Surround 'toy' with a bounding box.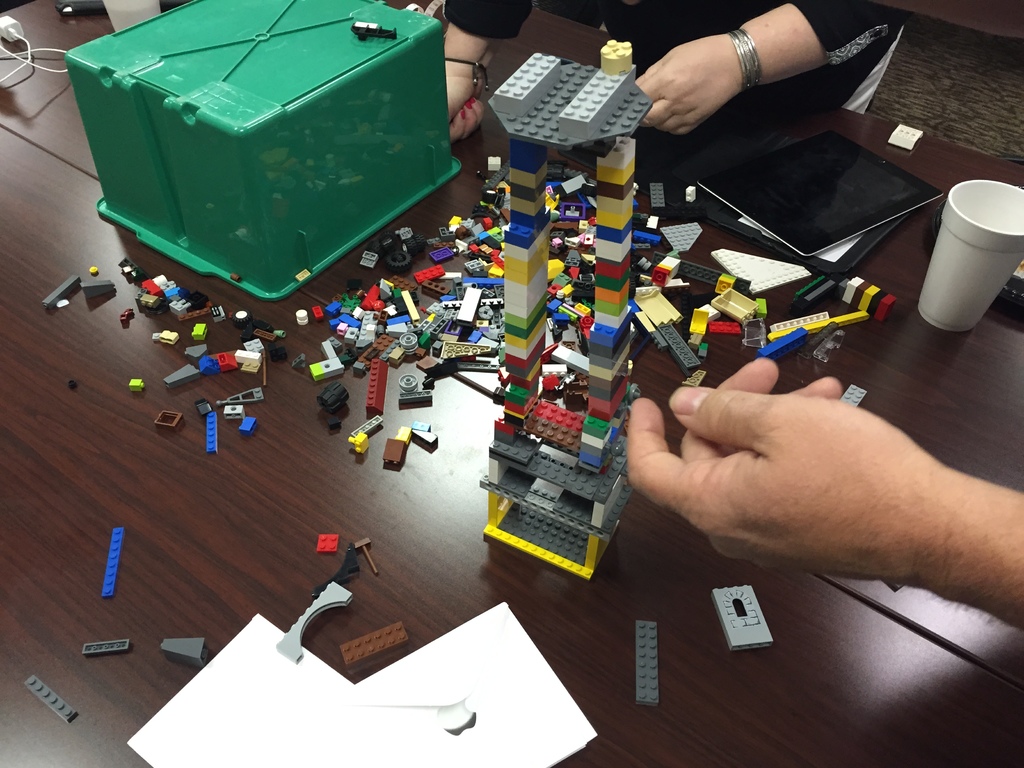
190/324/207/340.
